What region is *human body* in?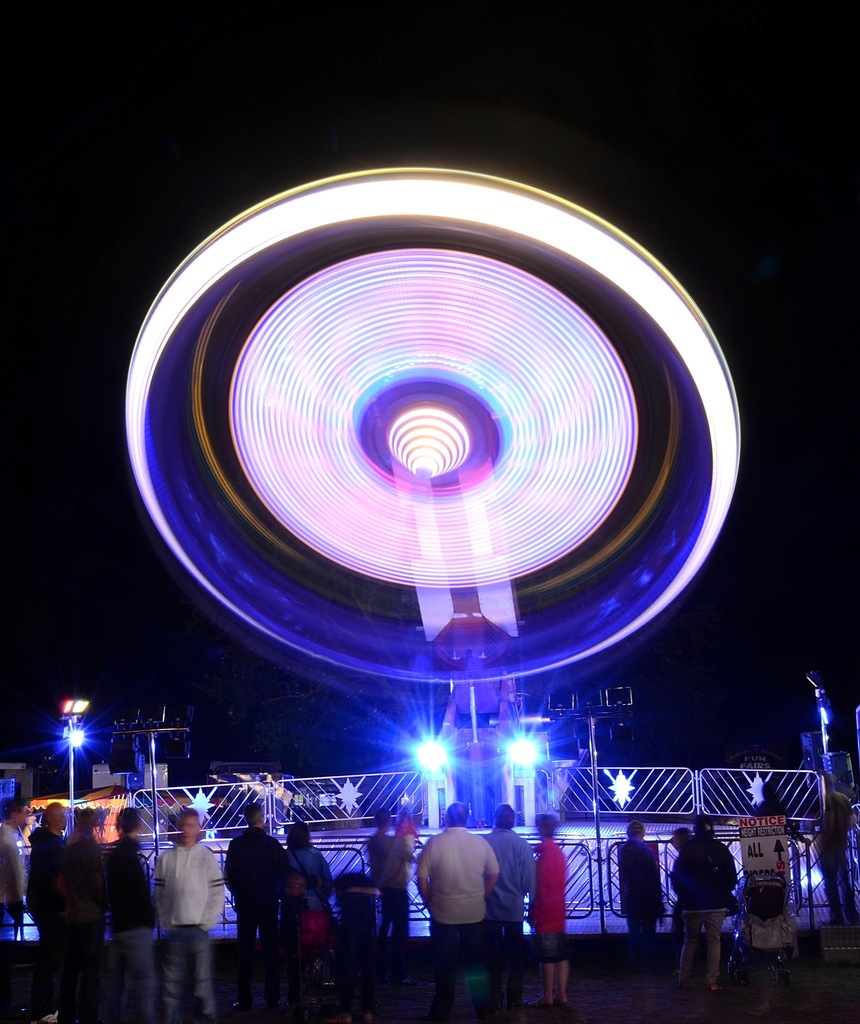
crop(153, 836, 223, 1023).
